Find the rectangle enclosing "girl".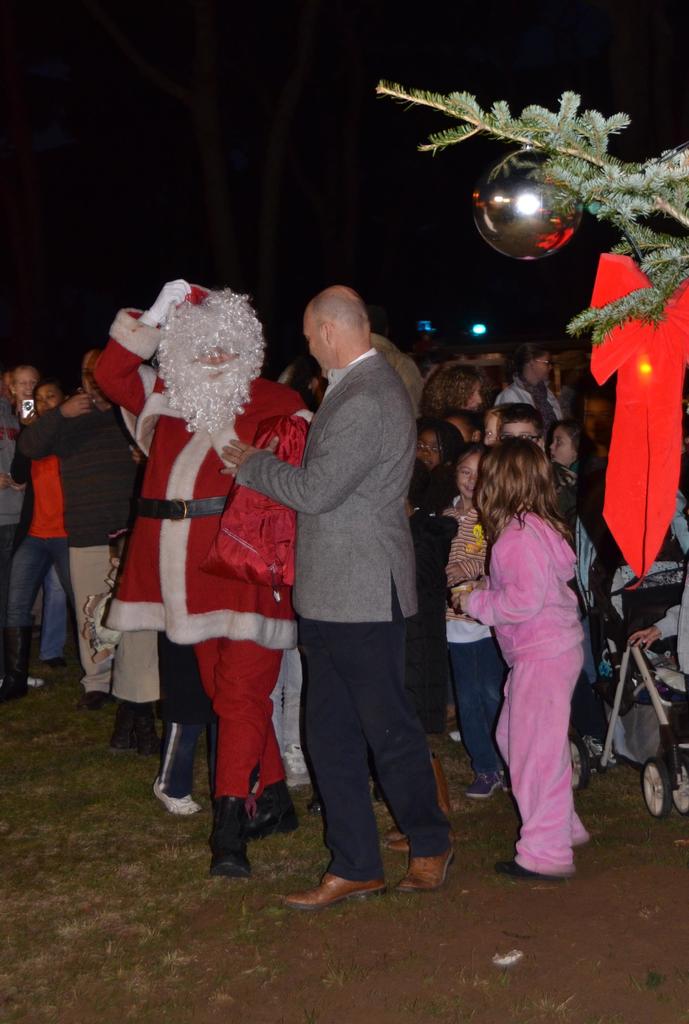
451 438 587 878.
